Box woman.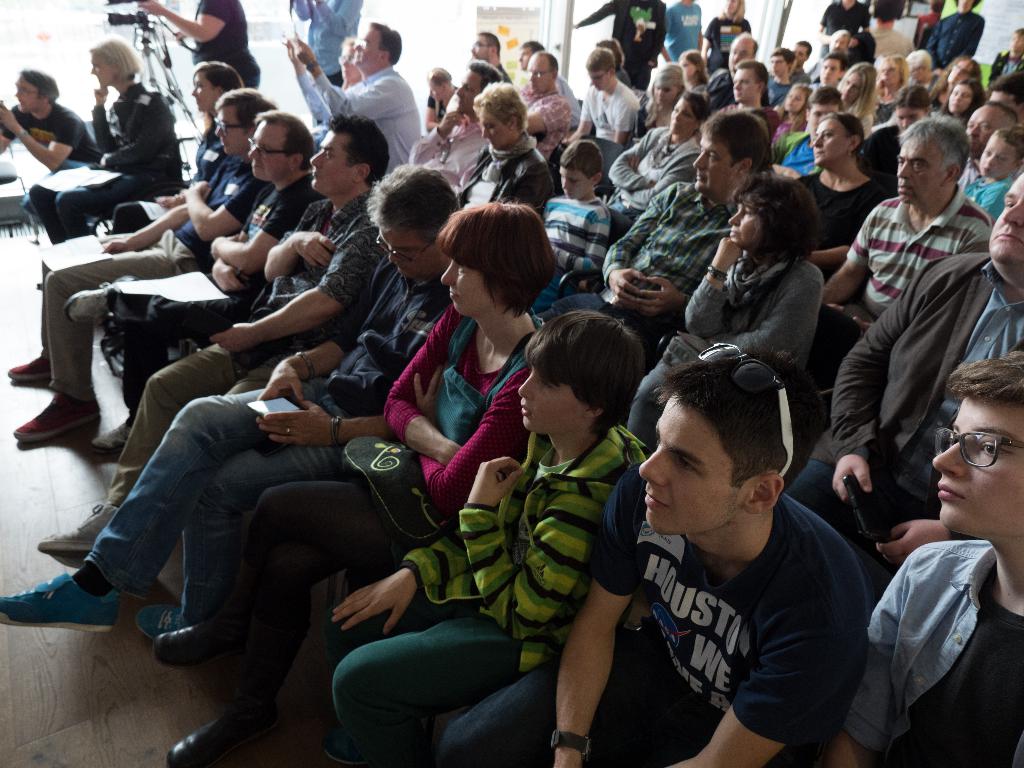
[927, 54, 979, 111].
